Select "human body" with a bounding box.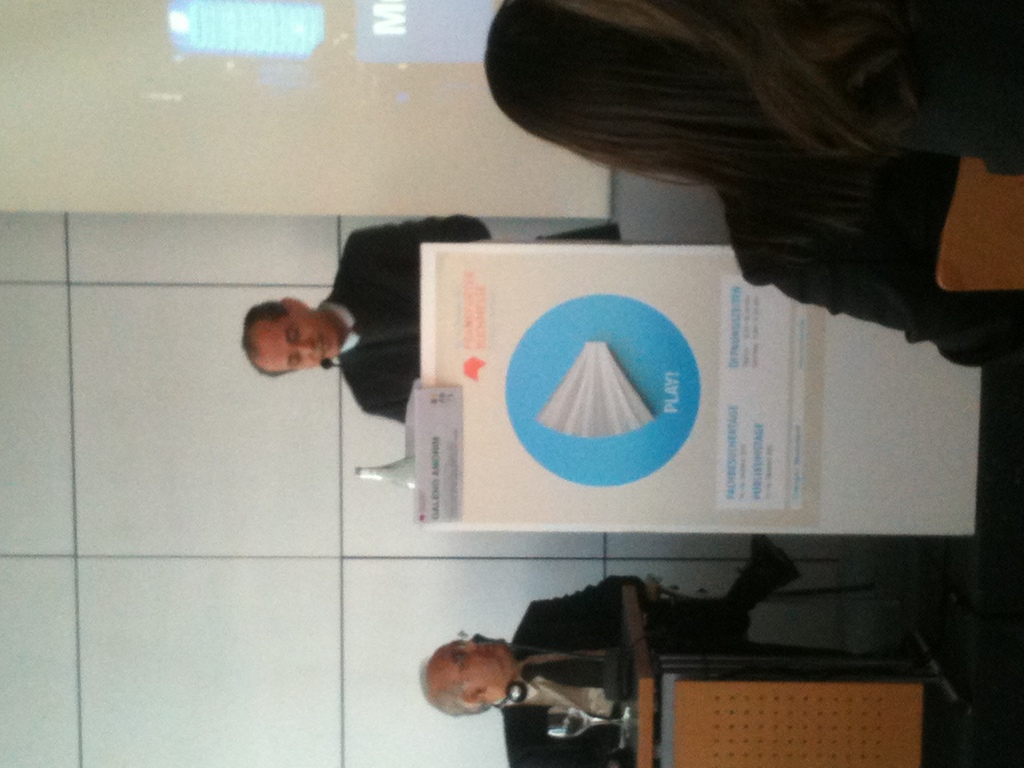
bbox(243, 214, 623, 430).
